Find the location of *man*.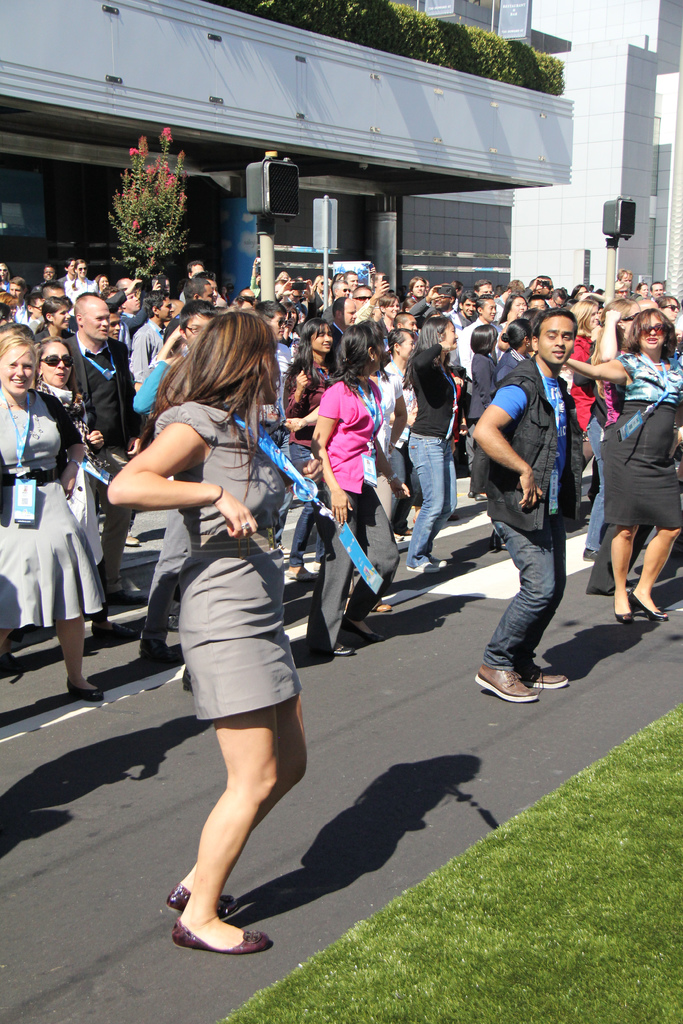
Location: l=61, t=289, r=147, b=602.
